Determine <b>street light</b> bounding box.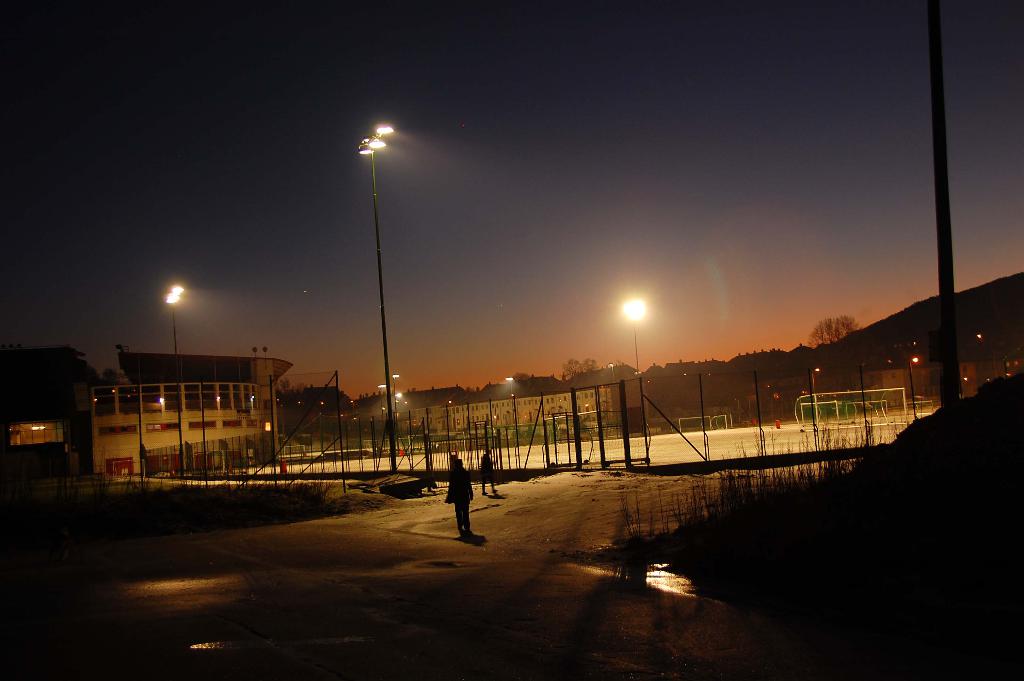
Determined: region(615, 291, 646, 468).
